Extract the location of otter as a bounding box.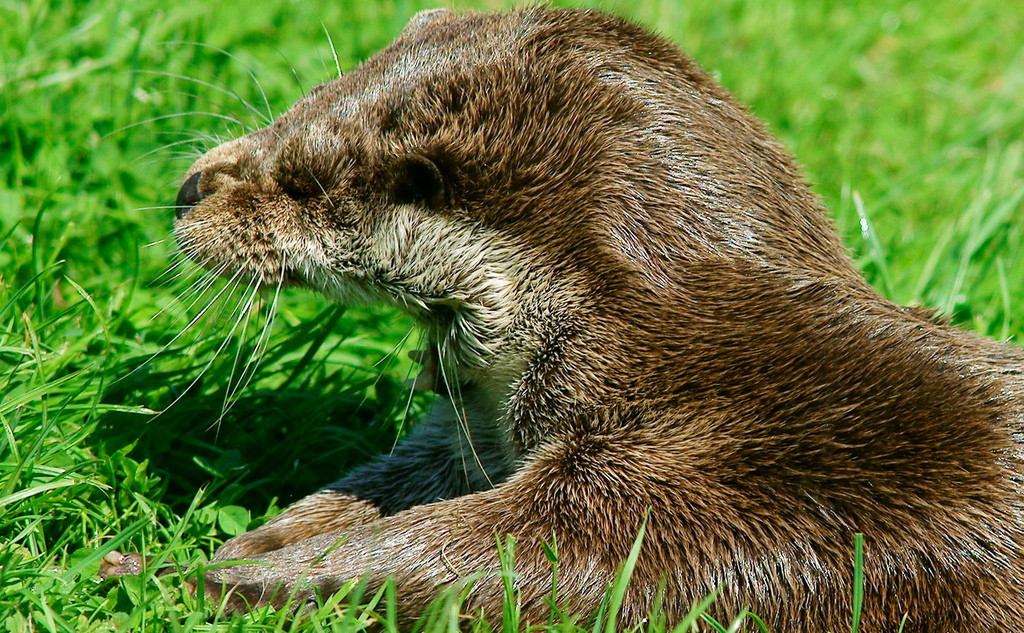
locate(94, 0, 1023, 632).
